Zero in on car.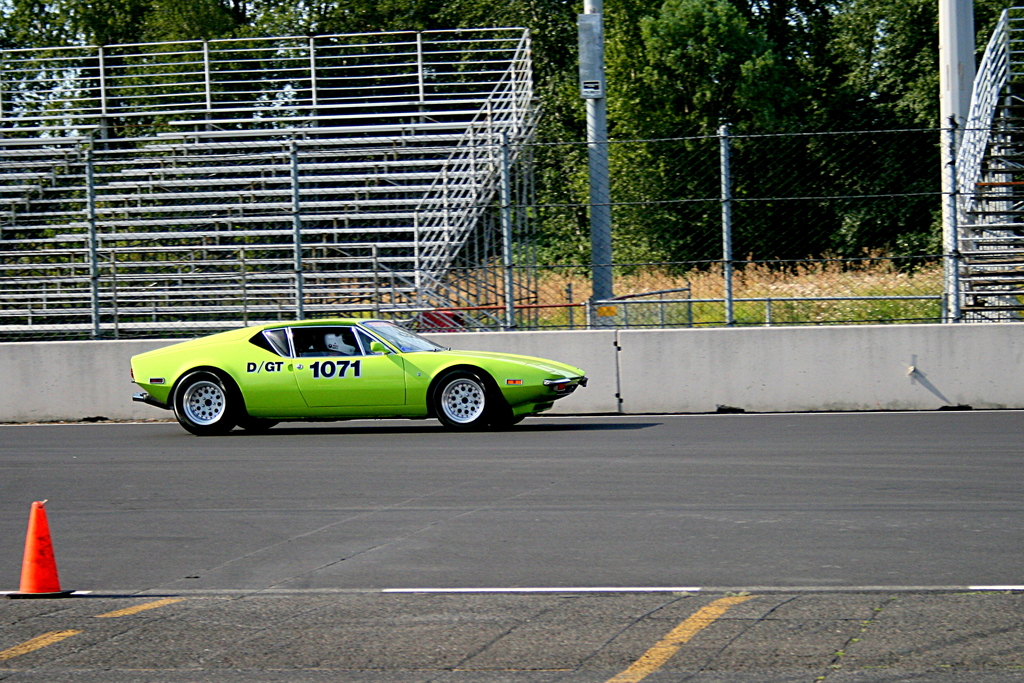
Zeroed in: (130, 318, 588, 432).
